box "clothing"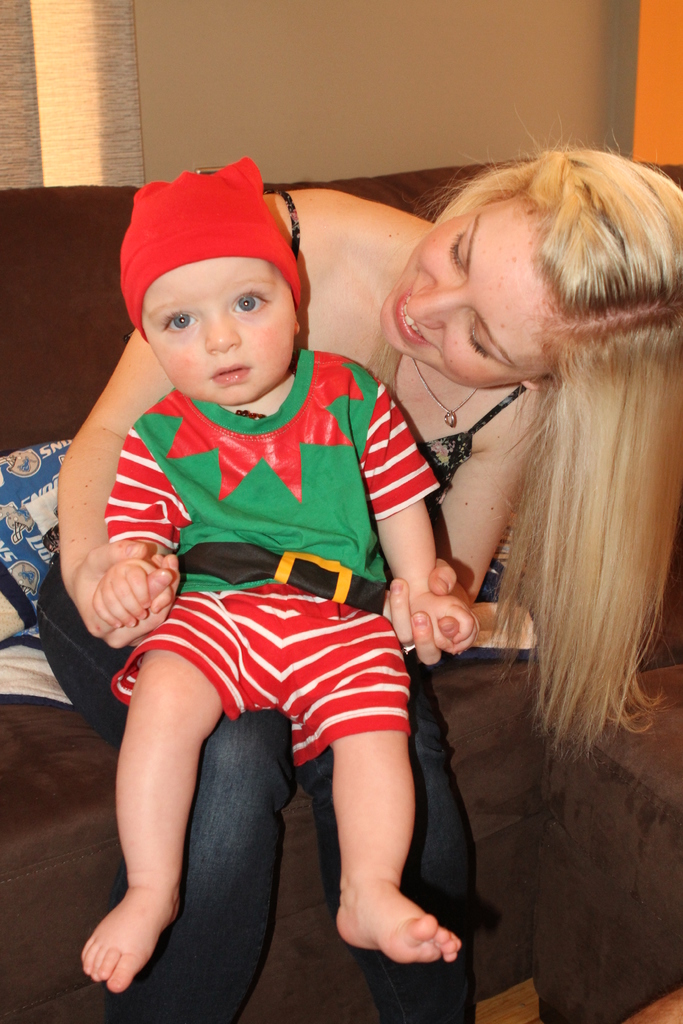
33,183,544,1023
